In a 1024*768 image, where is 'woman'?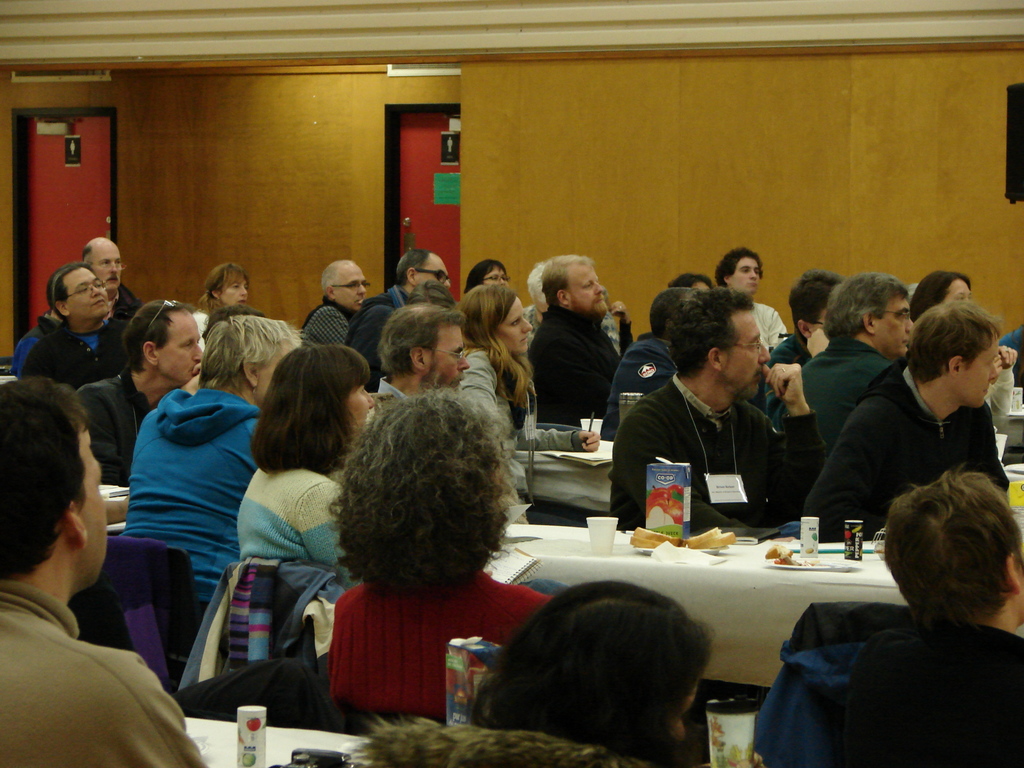
BBox(115, 310, 302, 642).
